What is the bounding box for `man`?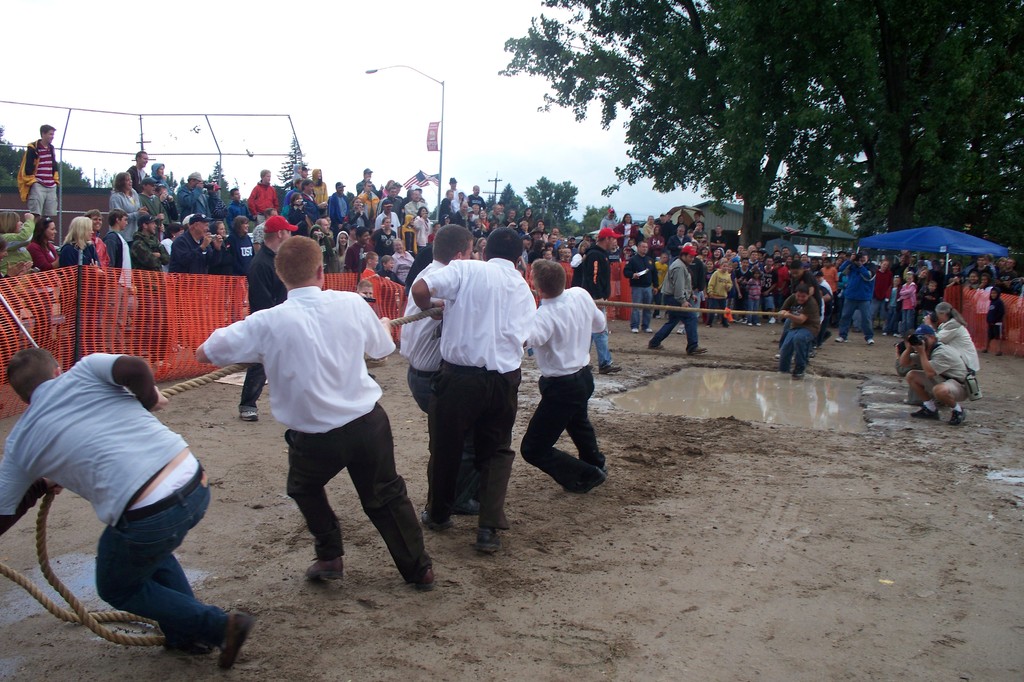
445/174/466/203.
